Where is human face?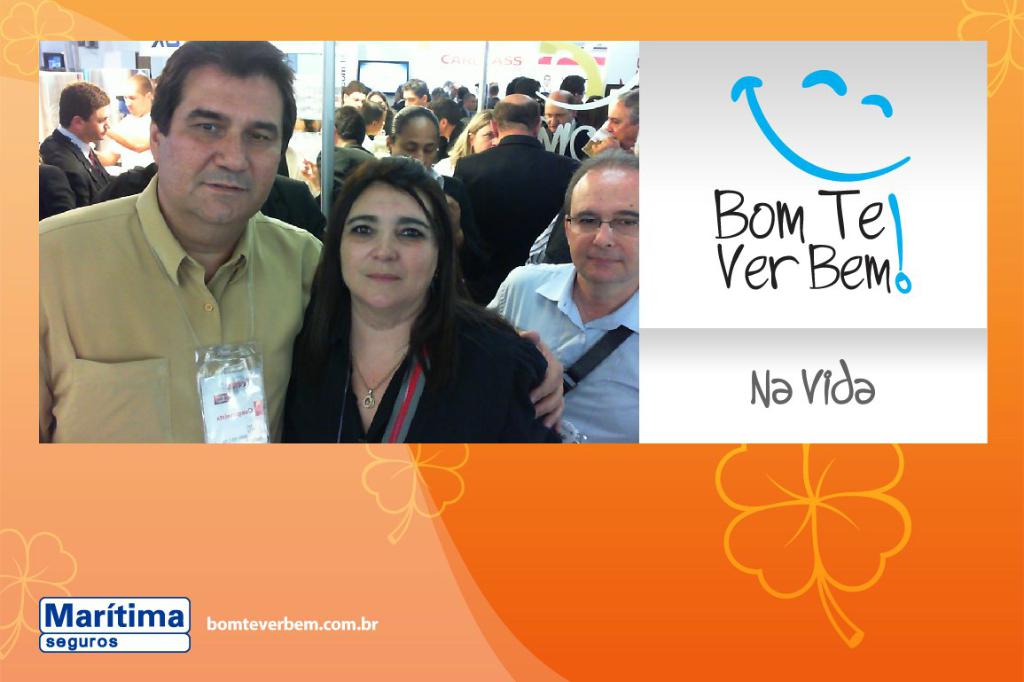
{"left": 545, "top": 102, "right": 575, "bottom": 134}.
